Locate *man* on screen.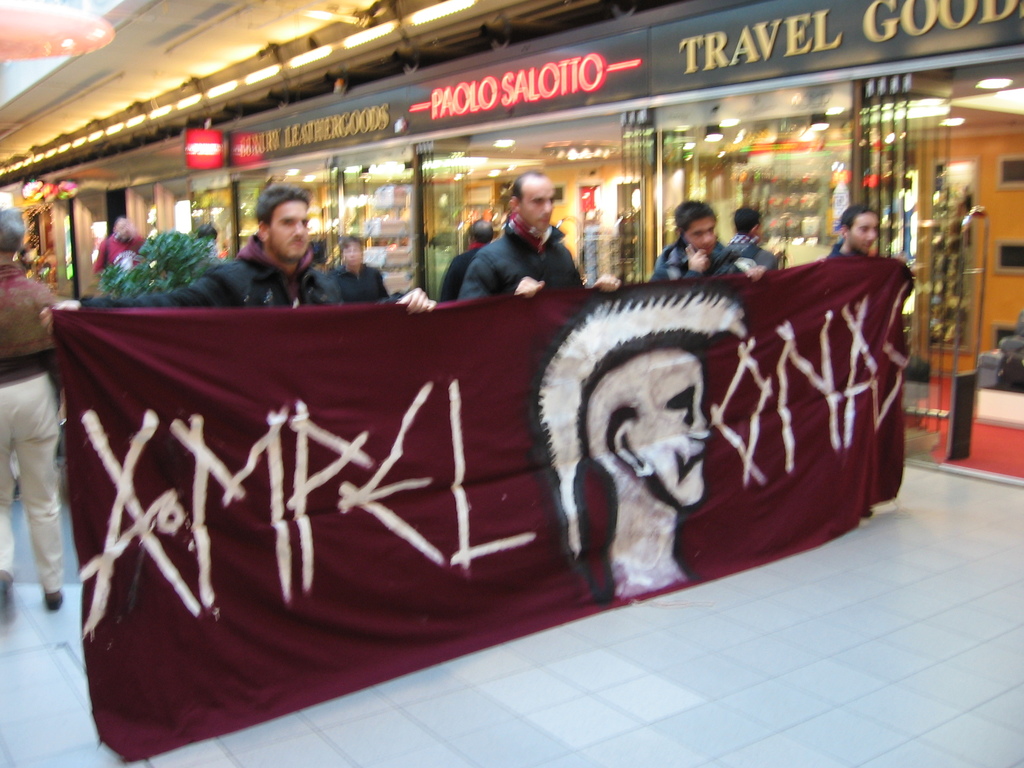
On screen at region(458, 170, 623, 316).
